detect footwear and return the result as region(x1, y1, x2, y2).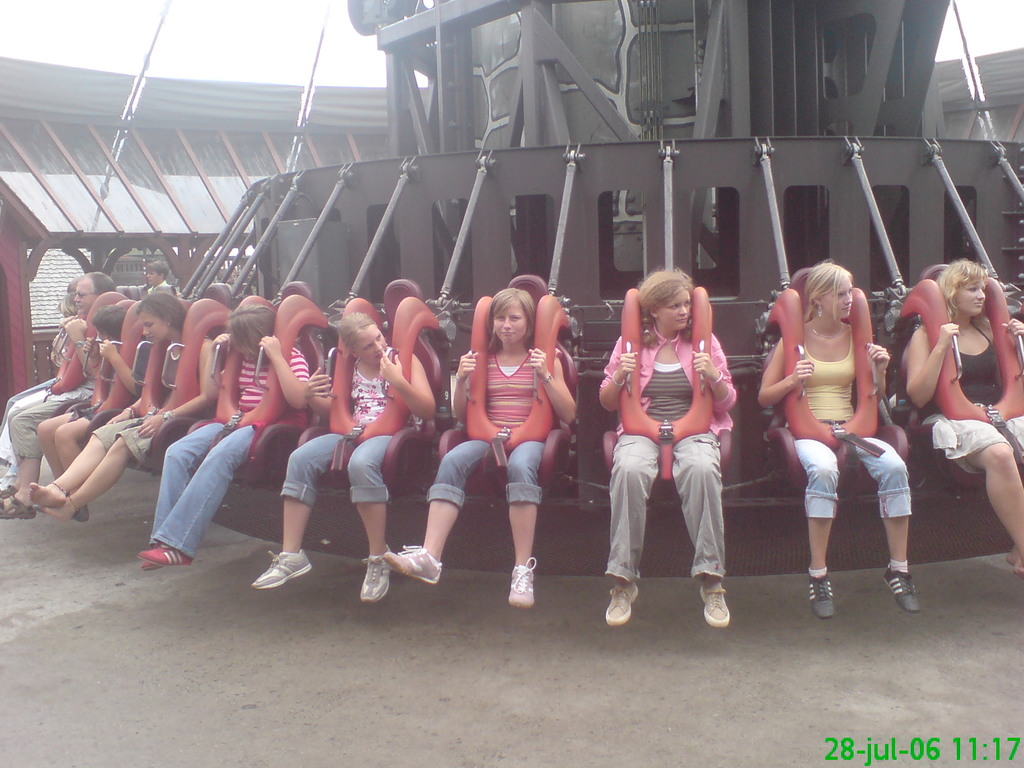
region(358, 545, 396, 603).
